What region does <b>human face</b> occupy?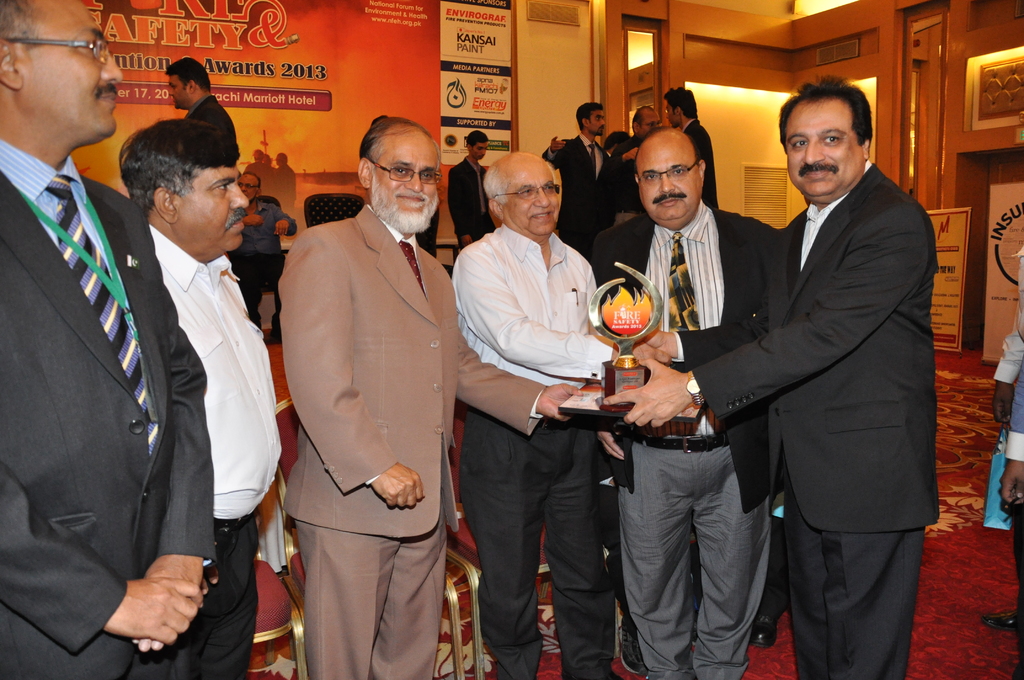
589:109:607:136.
